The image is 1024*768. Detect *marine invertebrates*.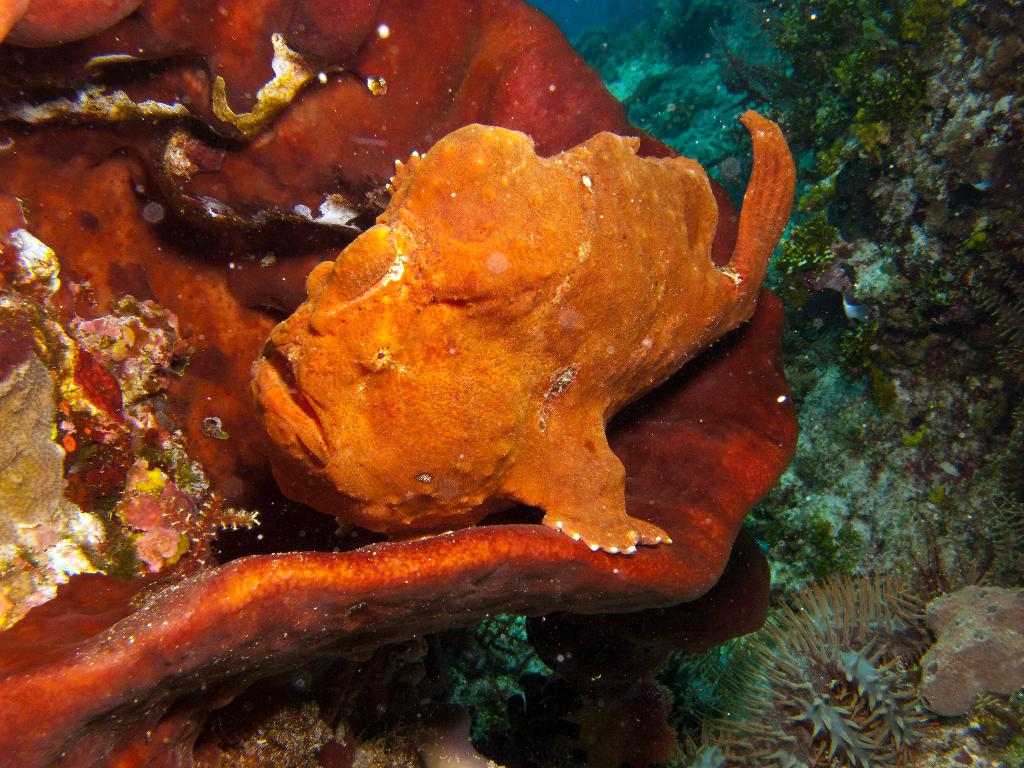
Detection: rect(235, 121, 796, 554).
